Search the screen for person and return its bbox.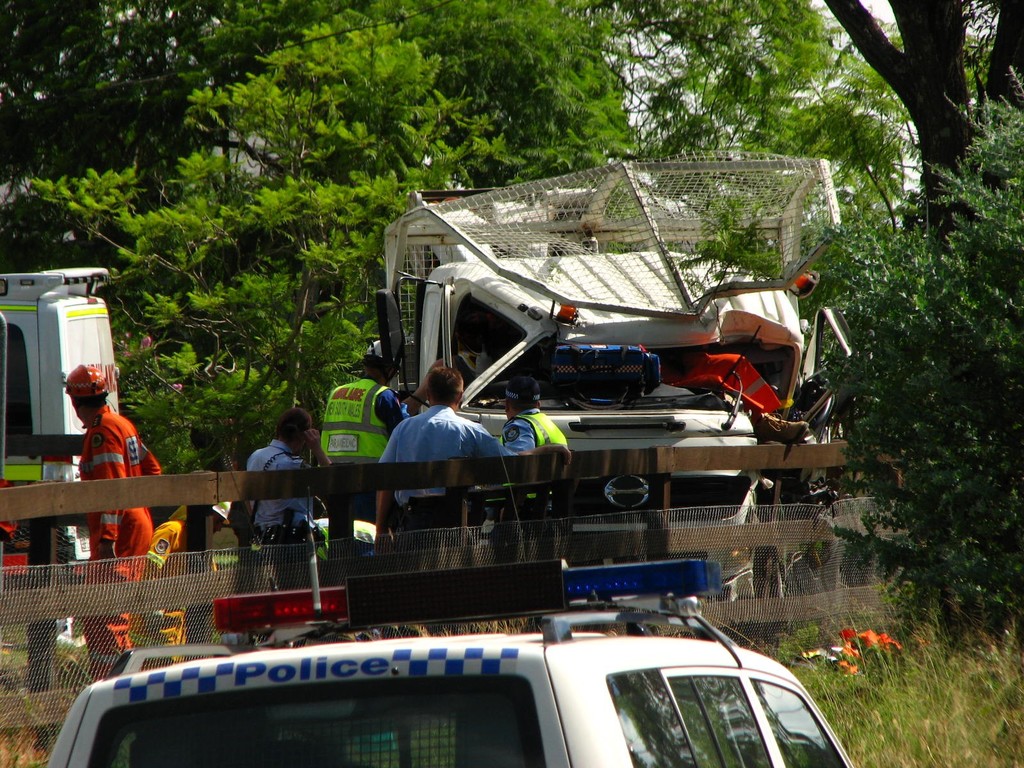
Found: {"x1": 316, "y1": 337, "x2": 408, "y2": 579}.
